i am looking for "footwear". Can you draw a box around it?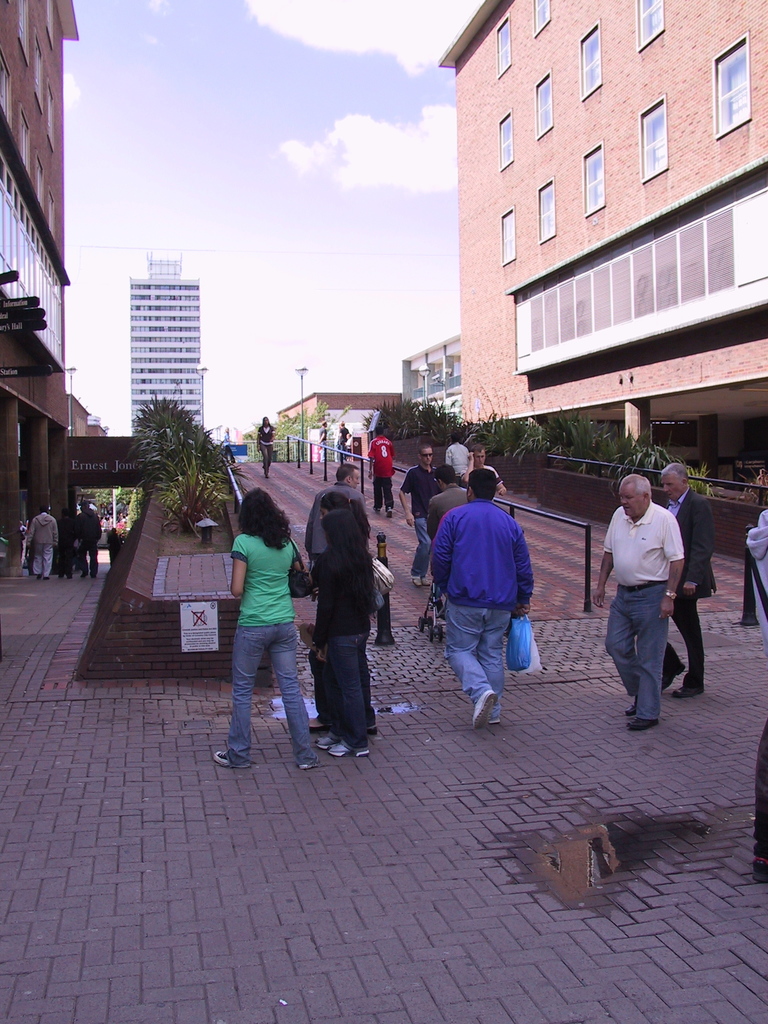
Sure, the bounding box is x1=491, y1=716, x2=503, y2=725.
